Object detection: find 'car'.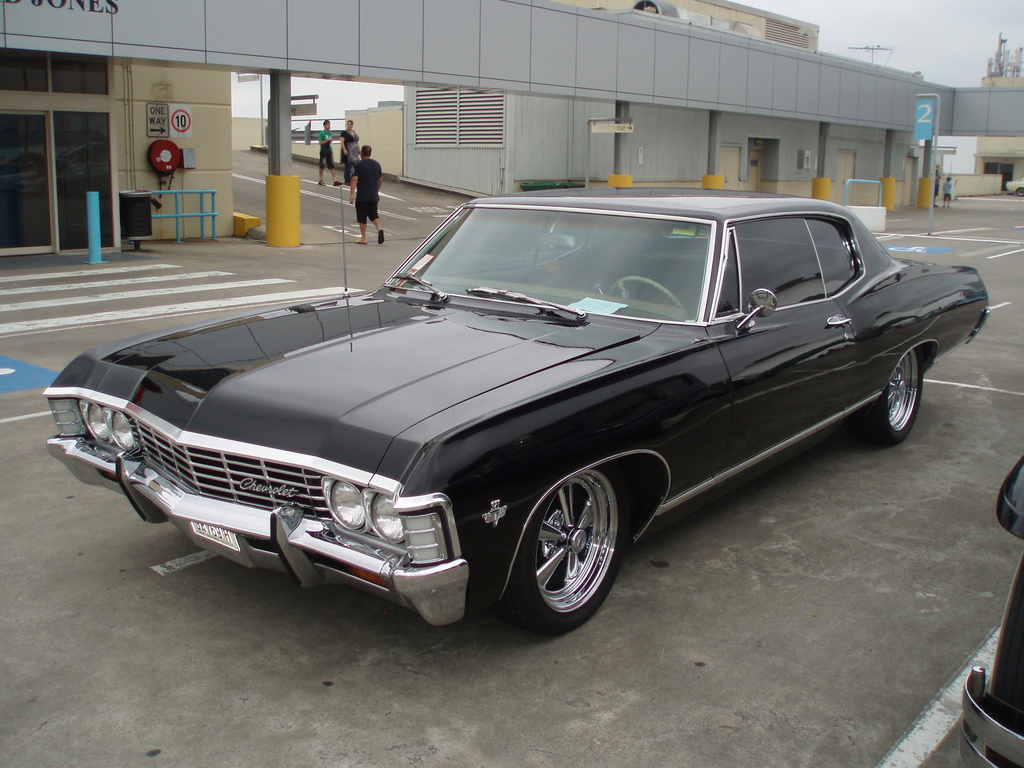
bbox=[40, 195, 981, 636].
